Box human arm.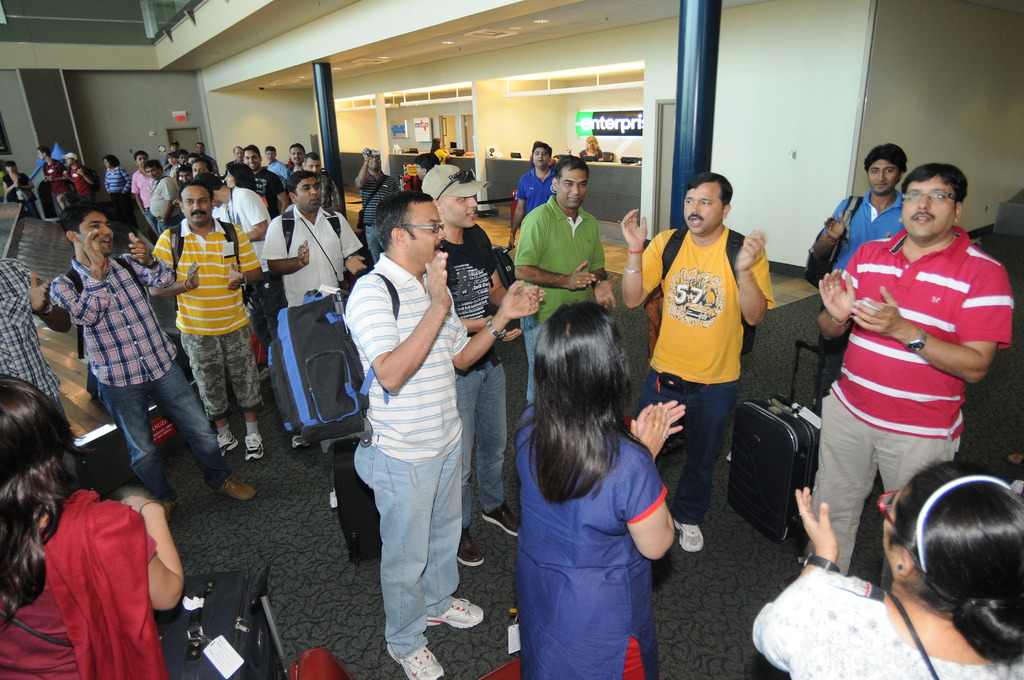
(164,178,178,218).
